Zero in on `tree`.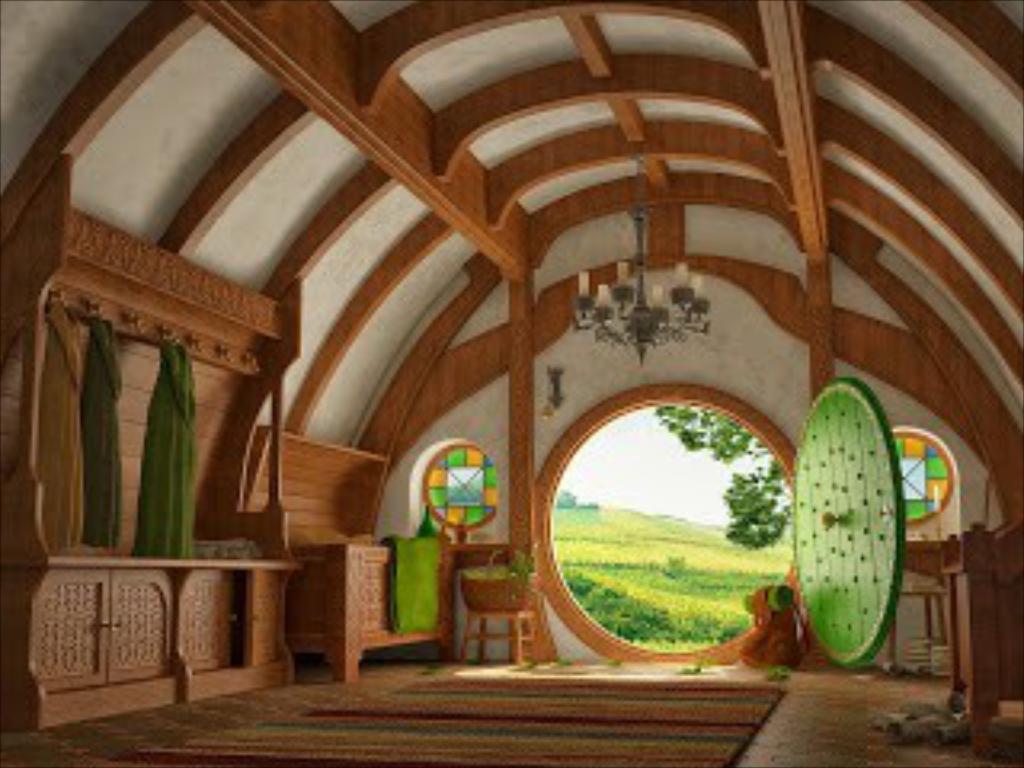
Zeroed in: BBox(656, 394, 800, 544).
